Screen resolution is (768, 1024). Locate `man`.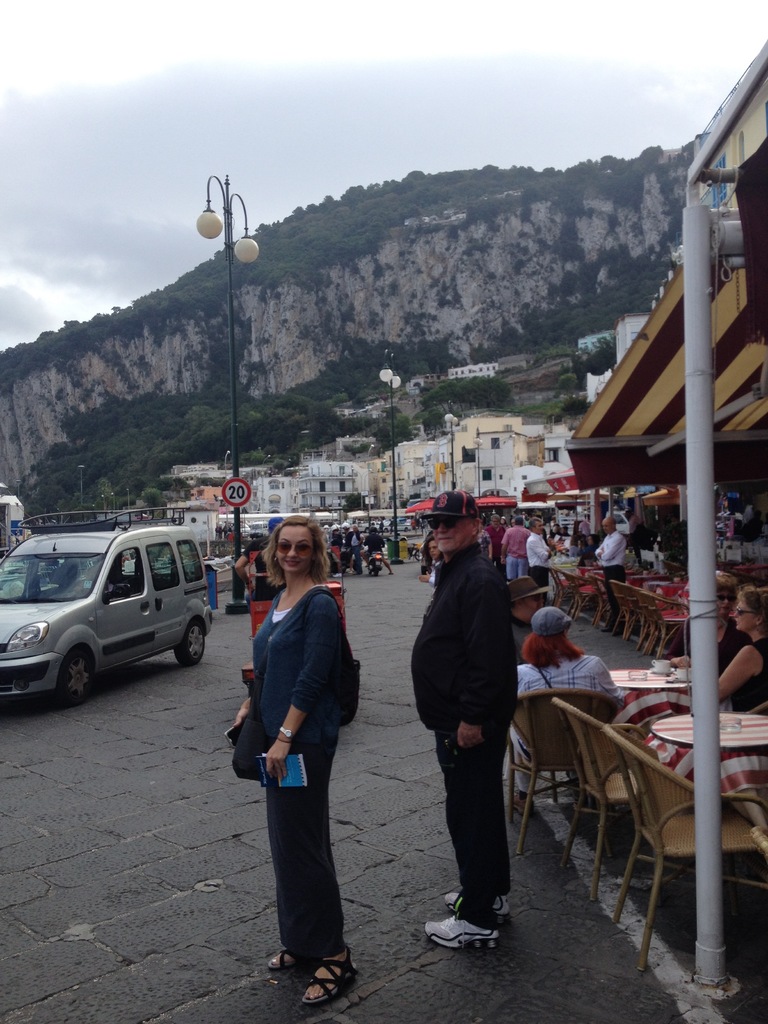
Rect(361, 524, 392, 575).
